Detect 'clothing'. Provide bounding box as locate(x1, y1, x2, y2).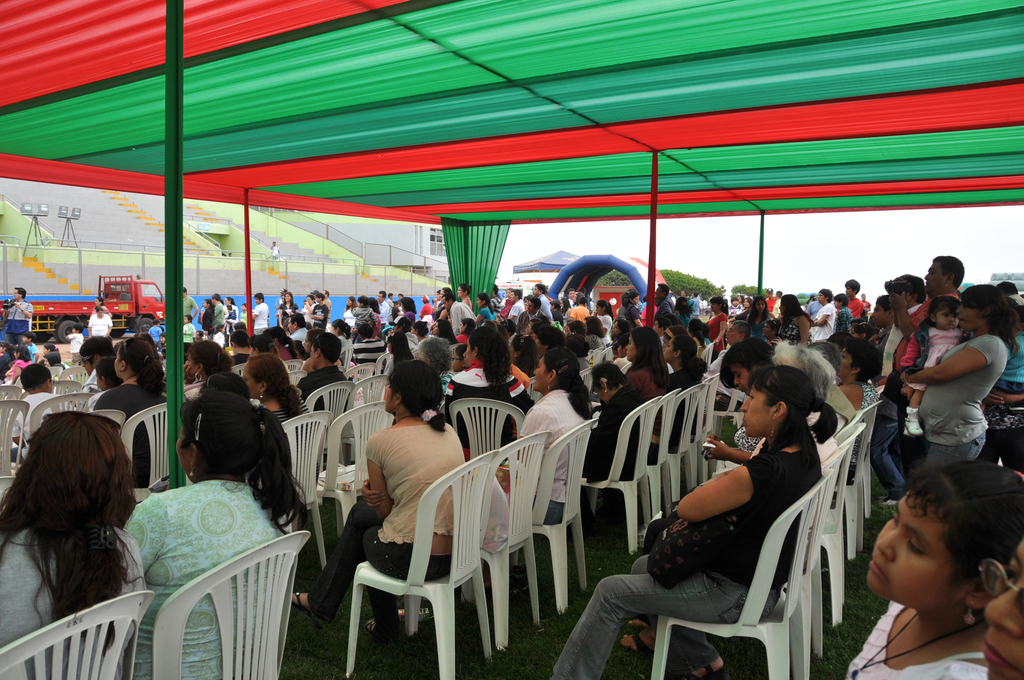
locate(744, 314, 769, 341).
